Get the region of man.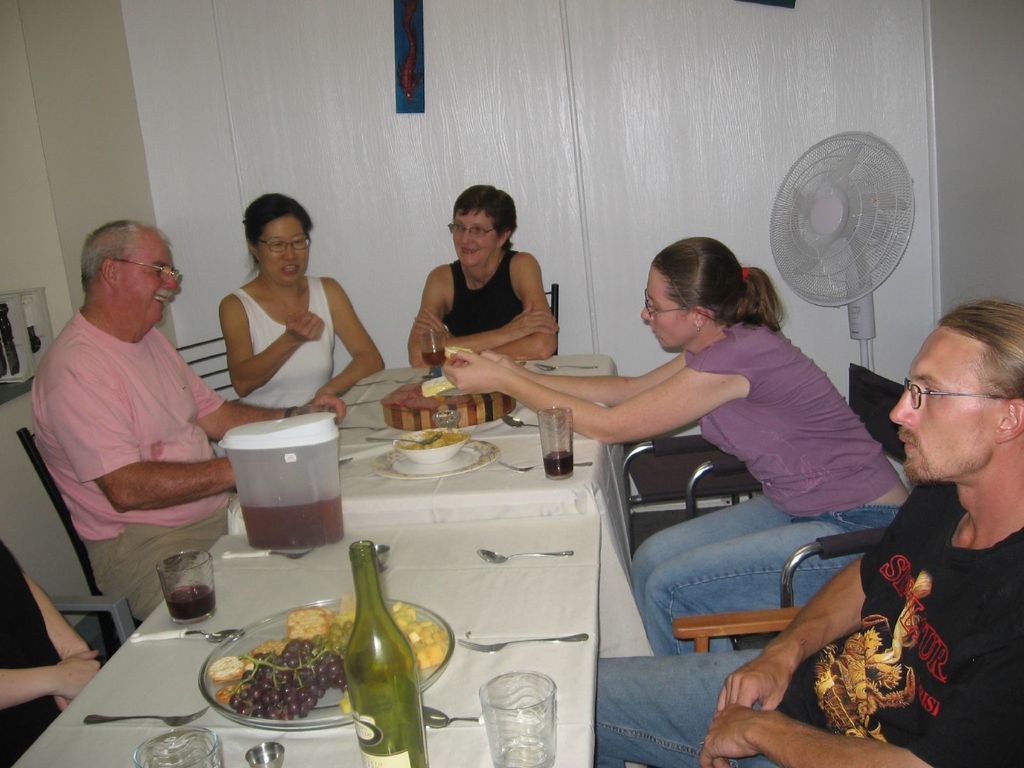
(752,273,1023,759).
